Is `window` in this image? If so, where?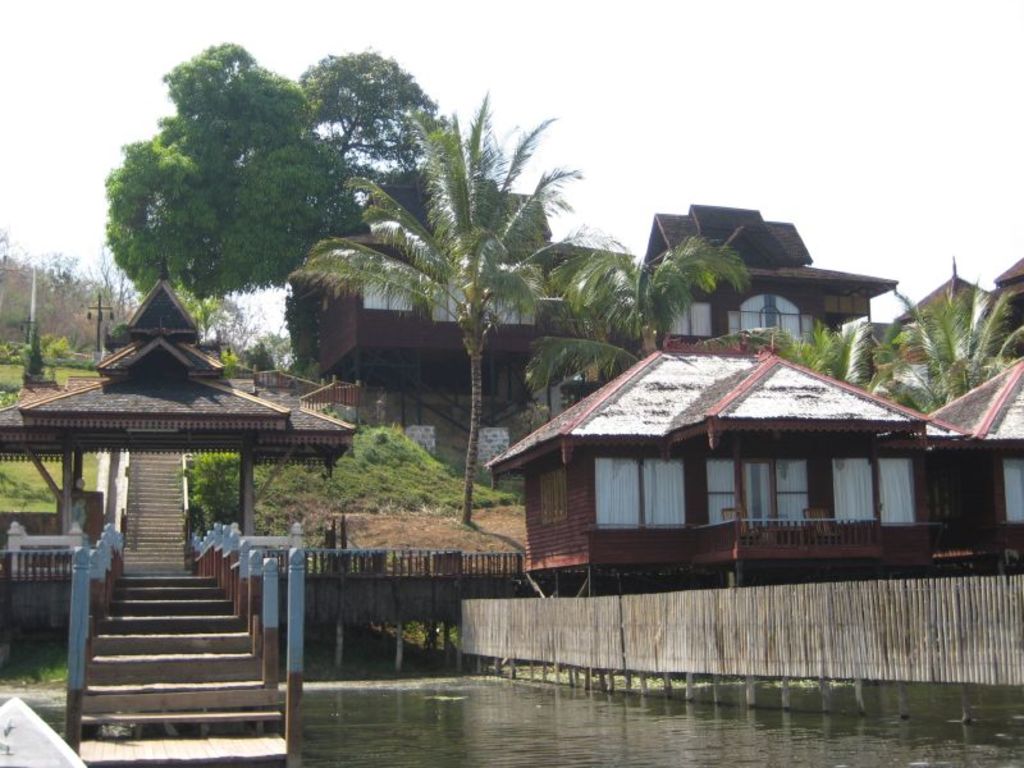
Yes, at 709 460 805 529.
